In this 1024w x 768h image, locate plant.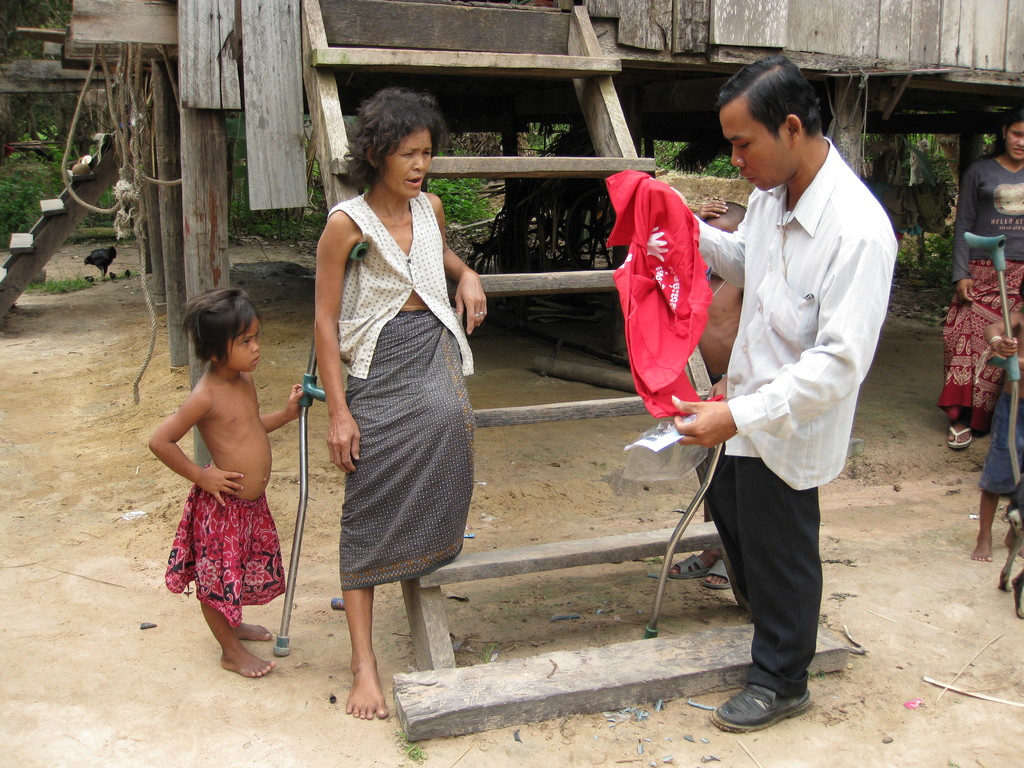
Bounding box: [left=892, top=225, right=952, bottom=296].
